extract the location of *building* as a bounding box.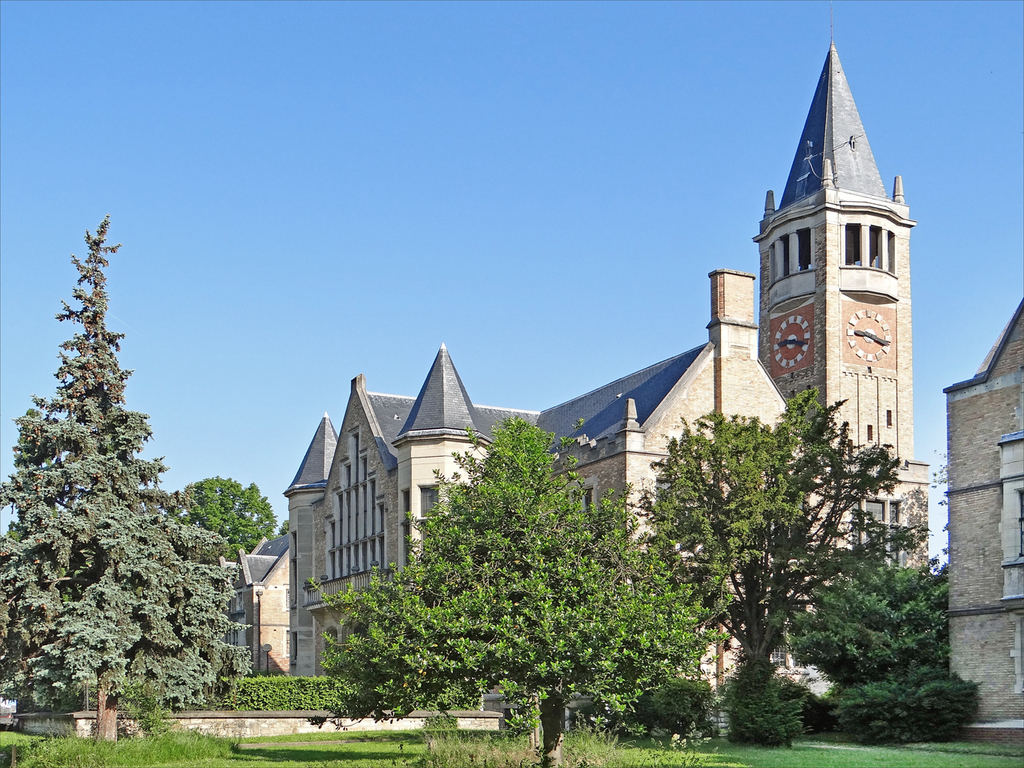
box=[283, 0, 928, 741].
